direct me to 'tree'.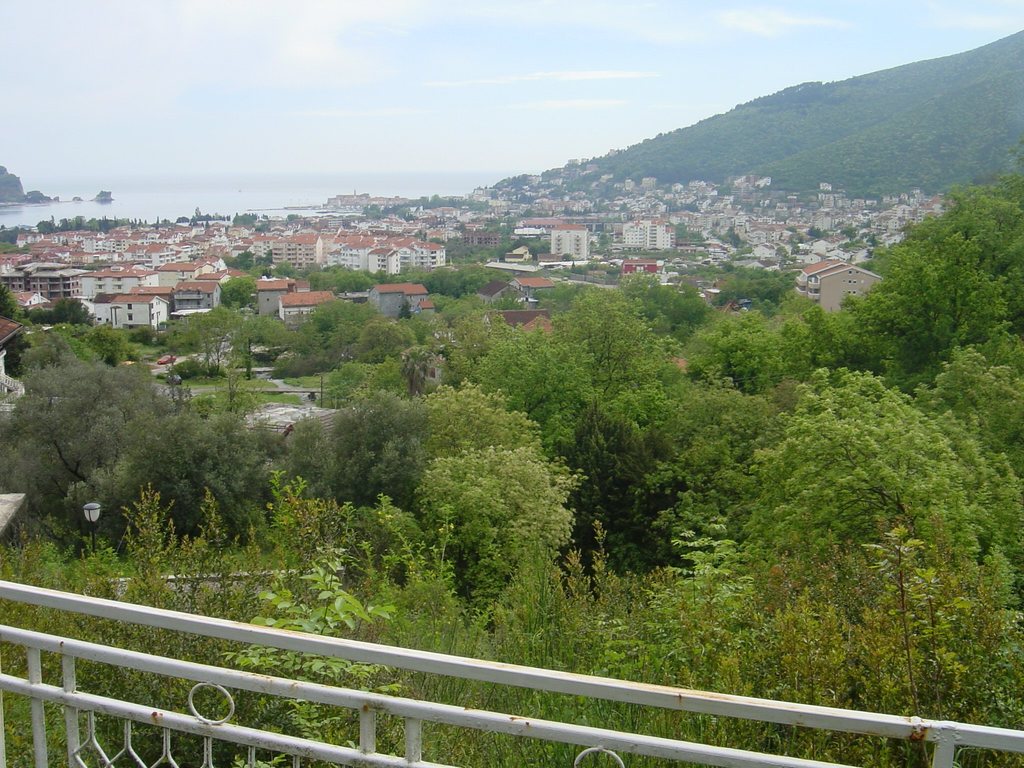
Direction: bbox(0, 325, 166, 553).
